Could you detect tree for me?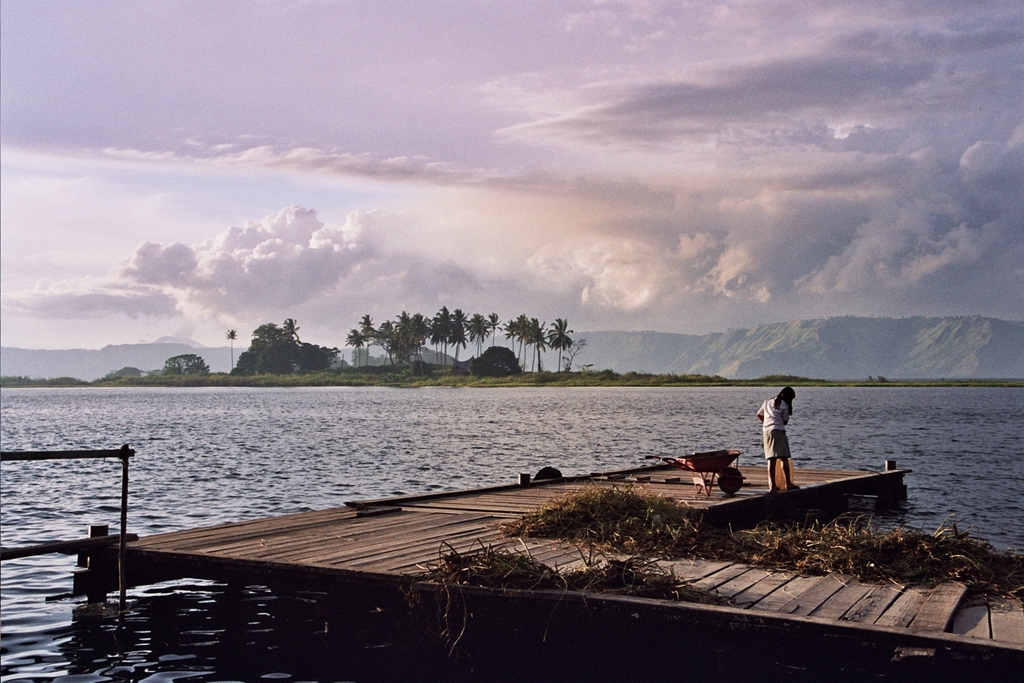
Detection result: 434,311,448,357.
